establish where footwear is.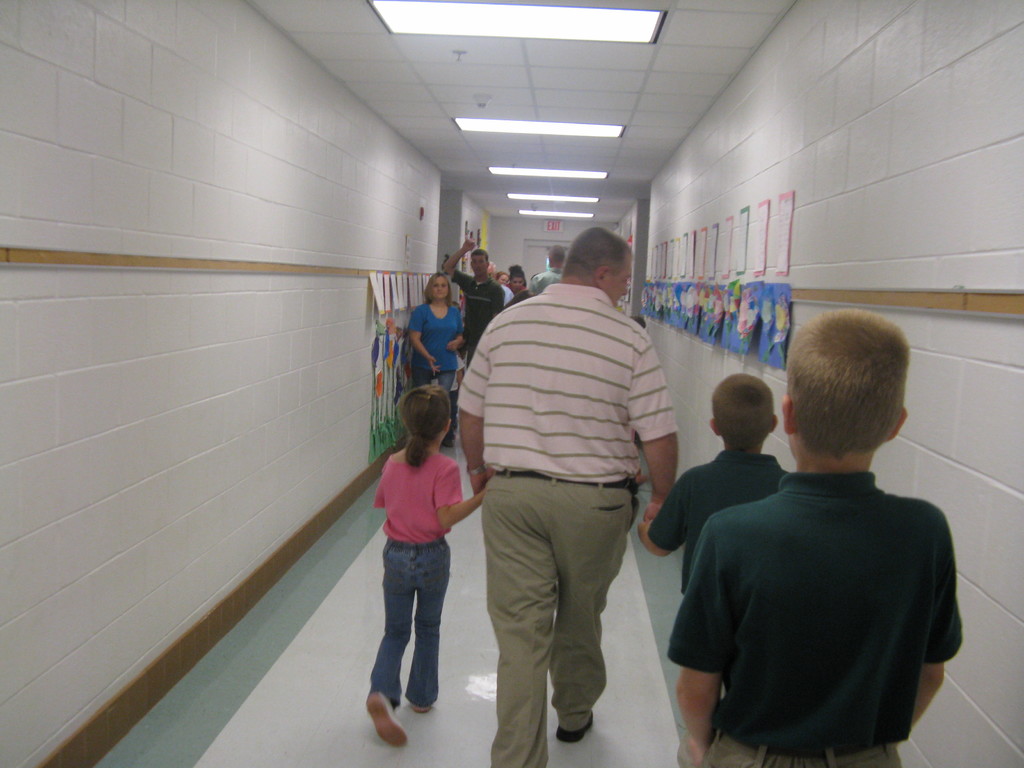
Established at x1=364, y1=691, x2=413, y2=751.
